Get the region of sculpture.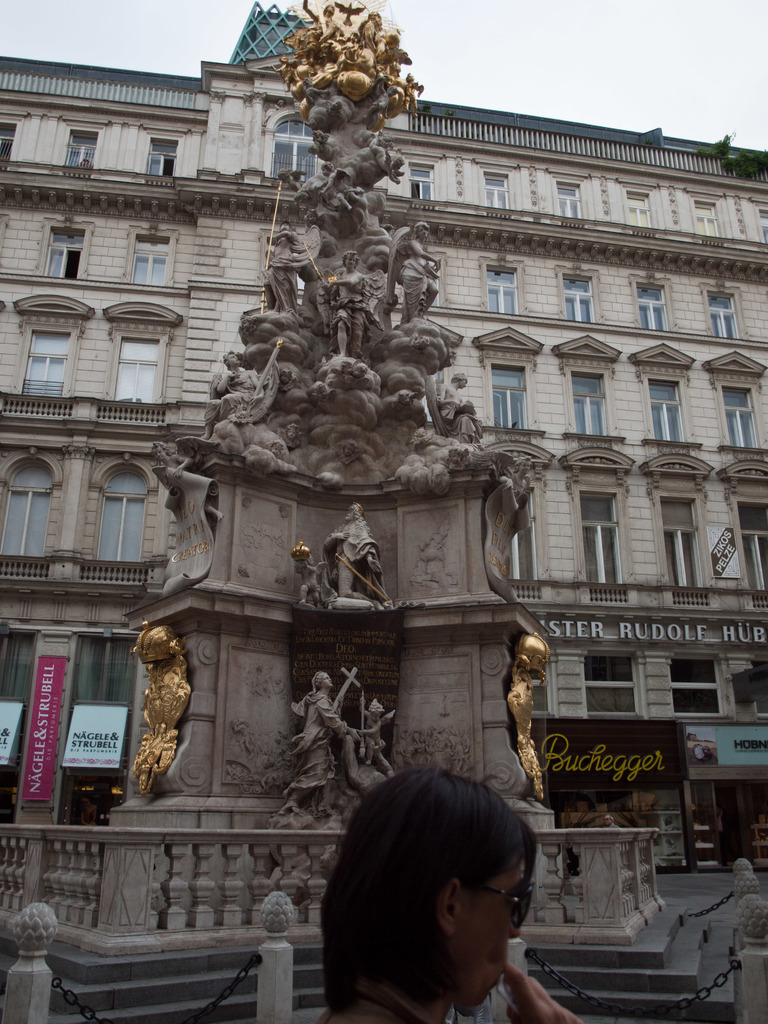
(left=312, top=248, right=383, bottom=354).
